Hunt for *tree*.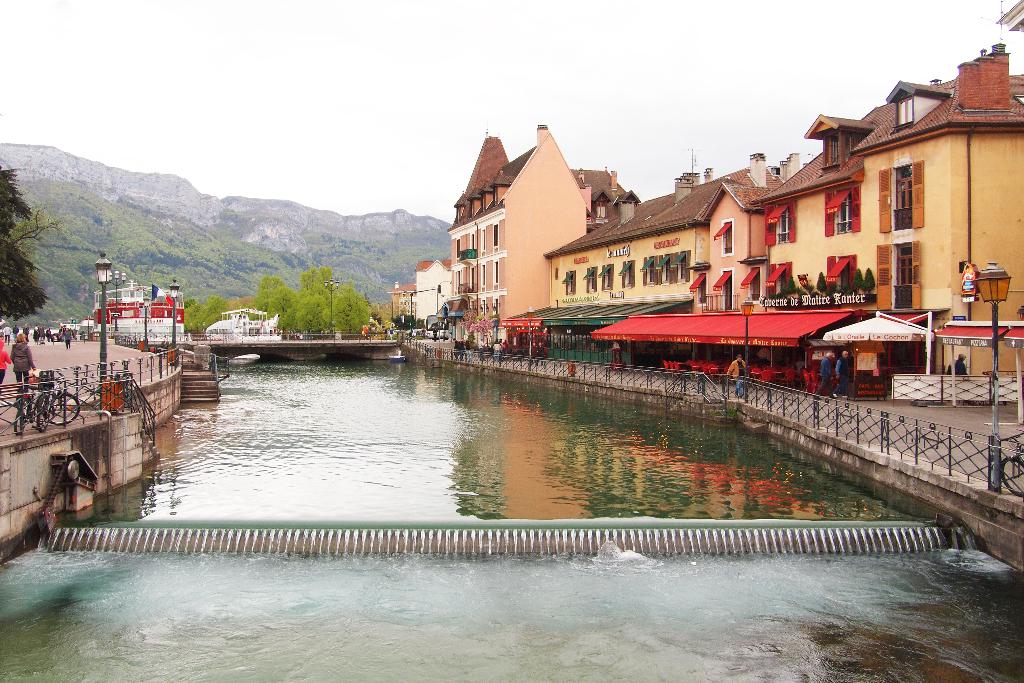
Hunted down at box(376, 302, 394, 332).
